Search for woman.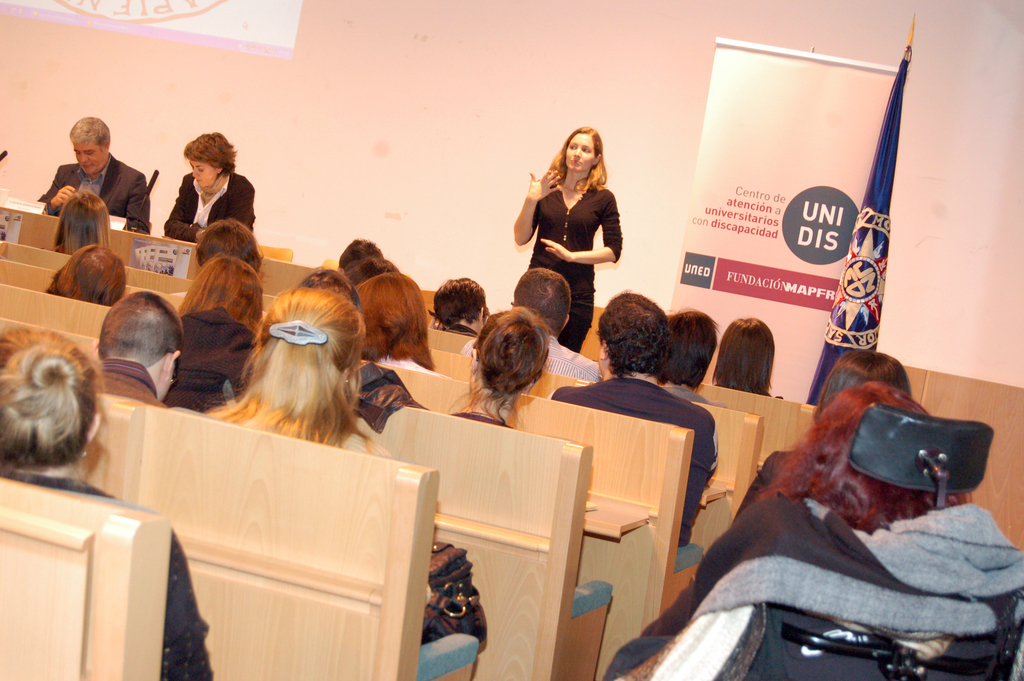
Found at (0, 322, 216, 680).
